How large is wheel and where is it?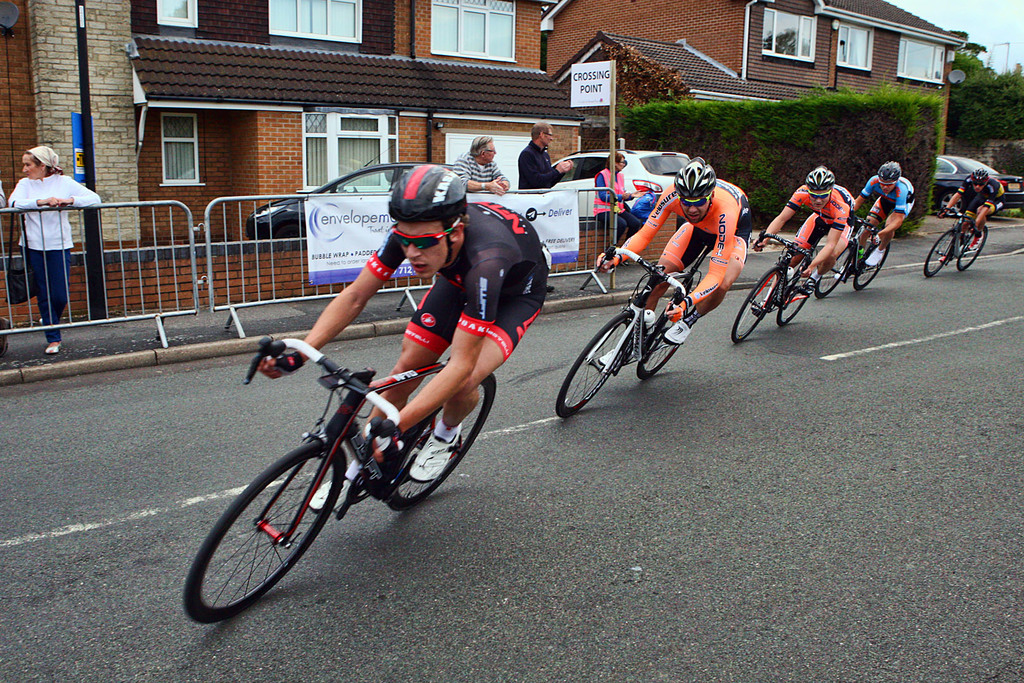
Bounding box: region(740, 267, 779, 342).
